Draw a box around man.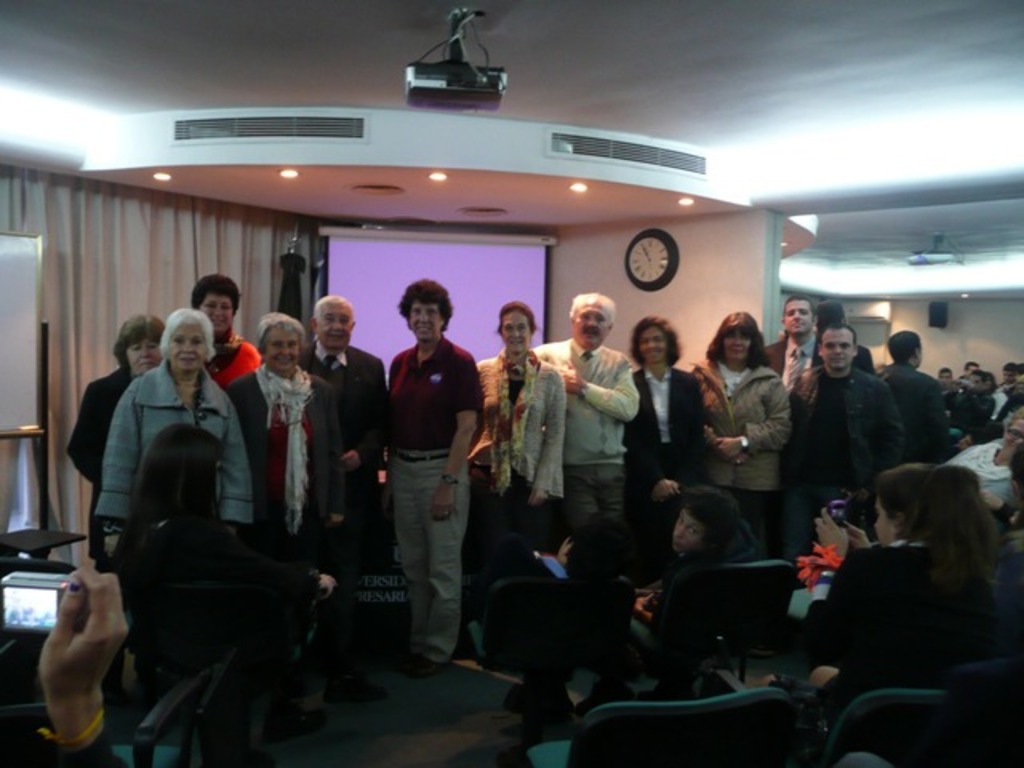
474 290 638 656.
